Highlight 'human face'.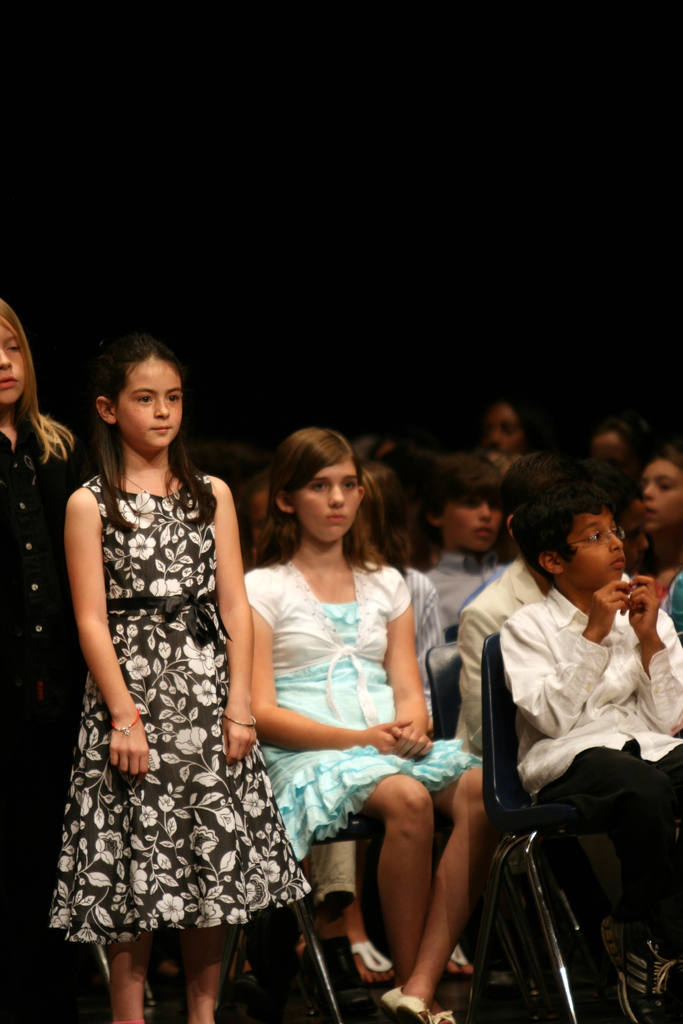
Highlighted region: [0, 323, 22, 406].
